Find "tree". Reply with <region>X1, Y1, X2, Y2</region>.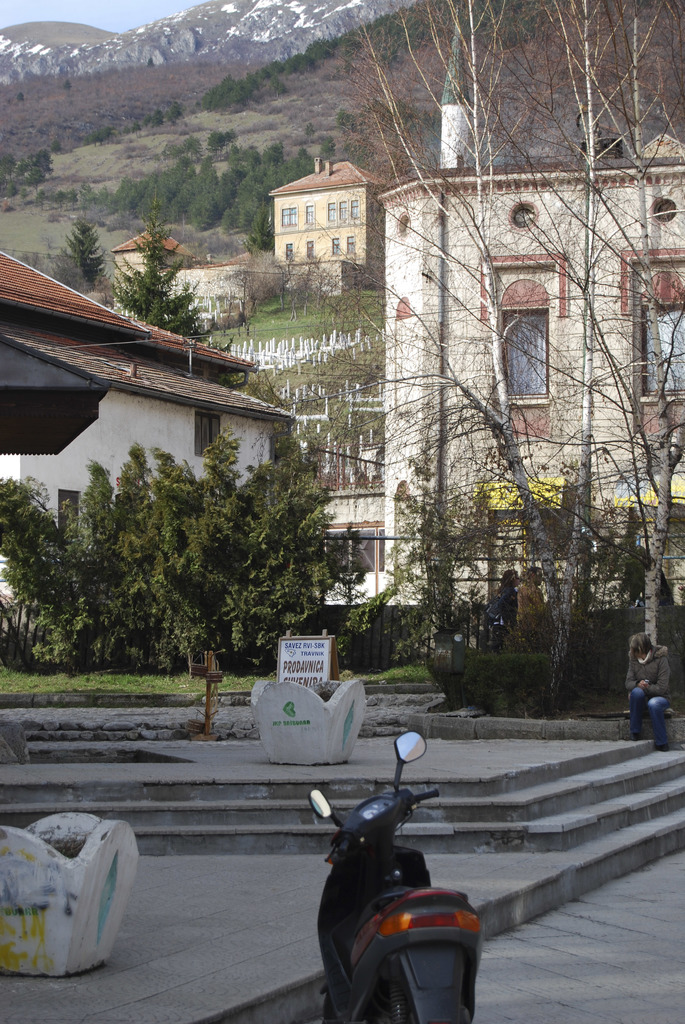
<region>233, 244, 338, 332</region>.
